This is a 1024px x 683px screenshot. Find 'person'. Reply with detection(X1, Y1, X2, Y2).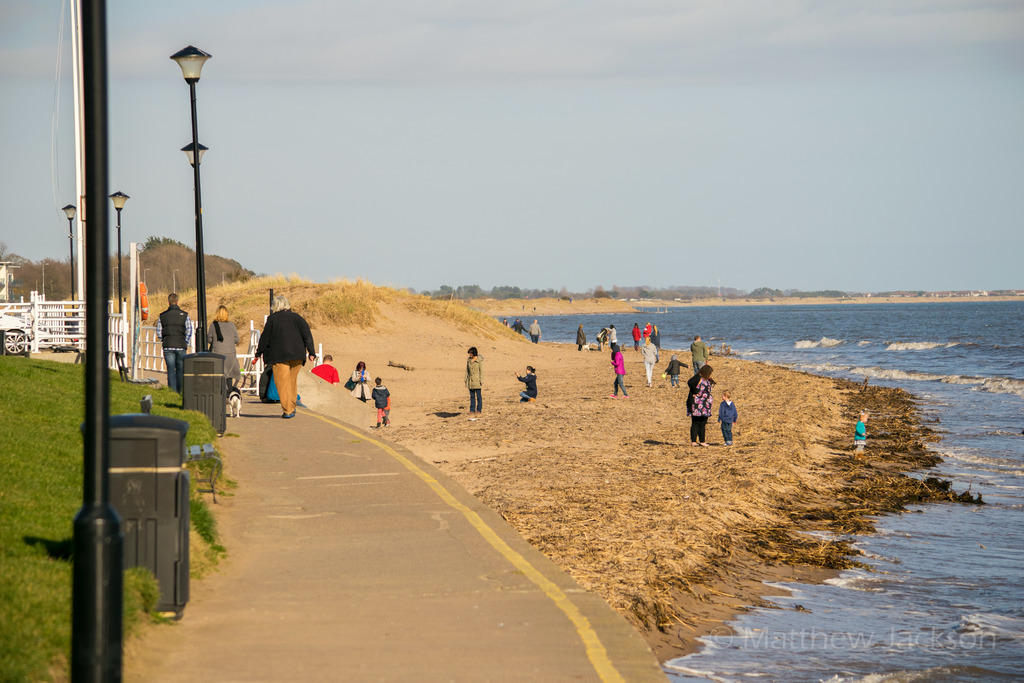
detection(154, 294, 188, 394).
